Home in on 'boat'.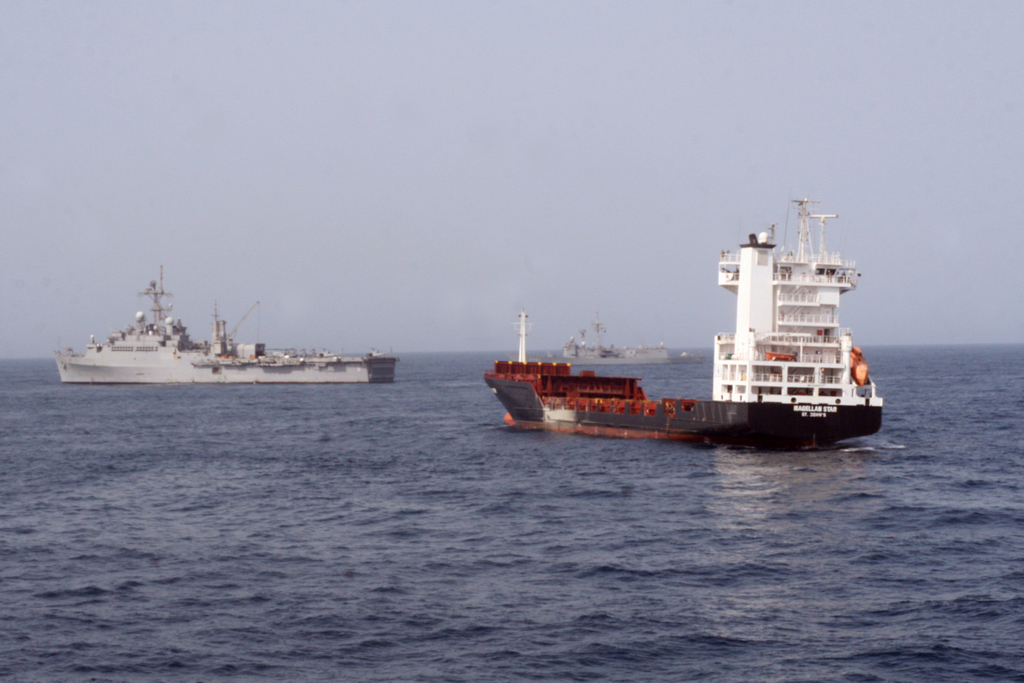
Homed in at detection(564, 308, 673, 364).
